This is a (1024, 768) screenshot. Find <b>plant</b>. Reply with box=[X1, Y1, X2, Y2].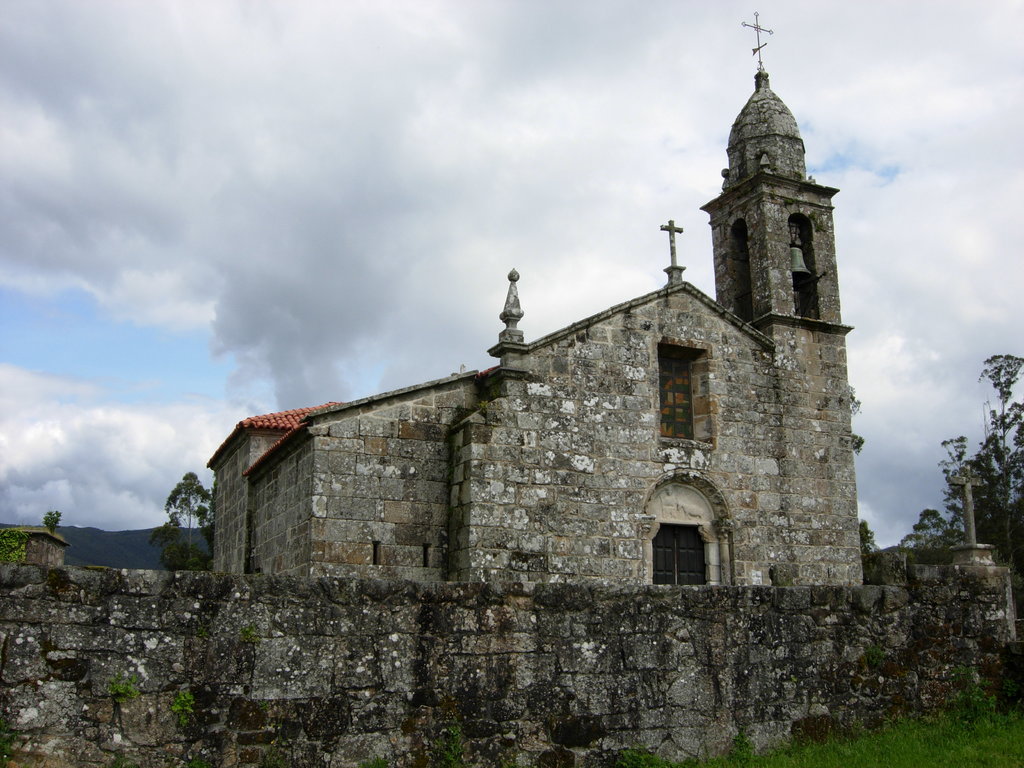
box=[202, 625, 215, 641].
